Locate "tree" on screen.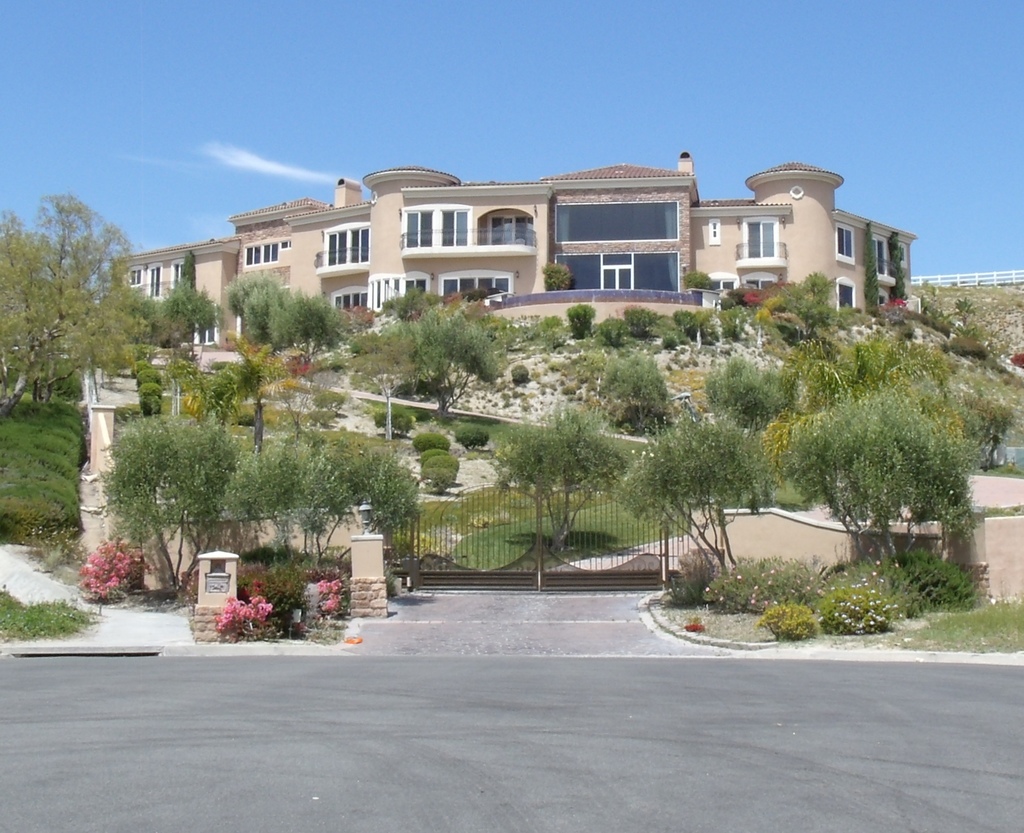
On screen at box(607, 387, 772, 572).
